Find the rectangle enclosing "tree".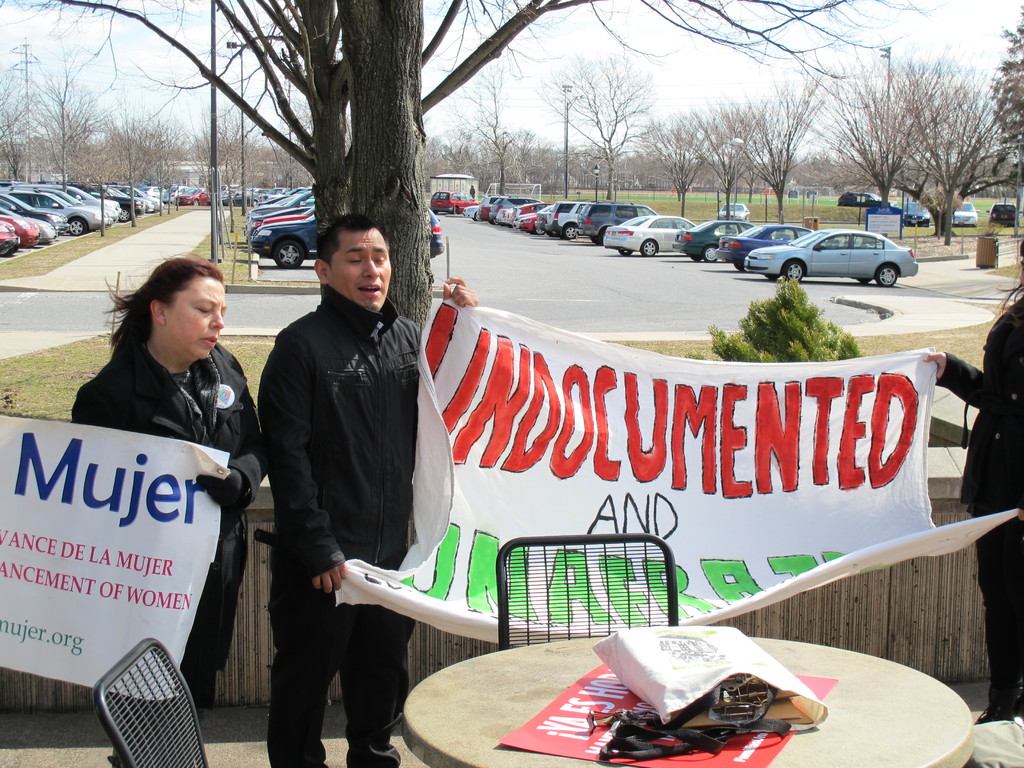
Rect(685, 95, 779, 216).
